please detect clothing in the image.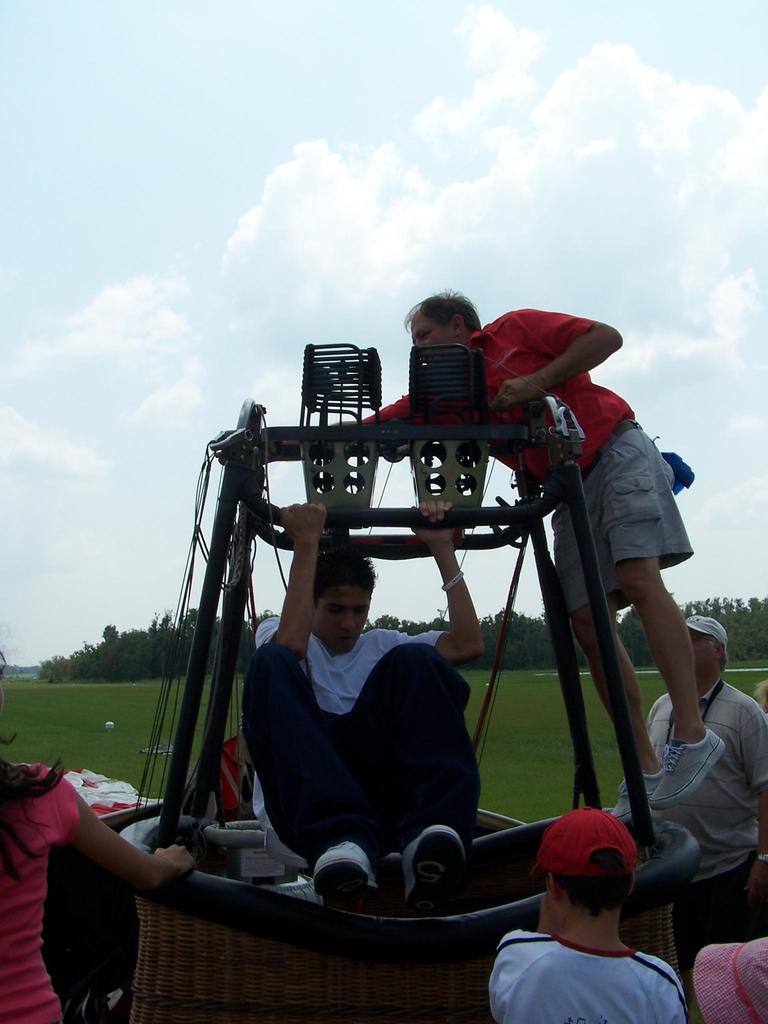
{"x1": 0, "y1": 772, "x2": 146, "y2": 1023}.
